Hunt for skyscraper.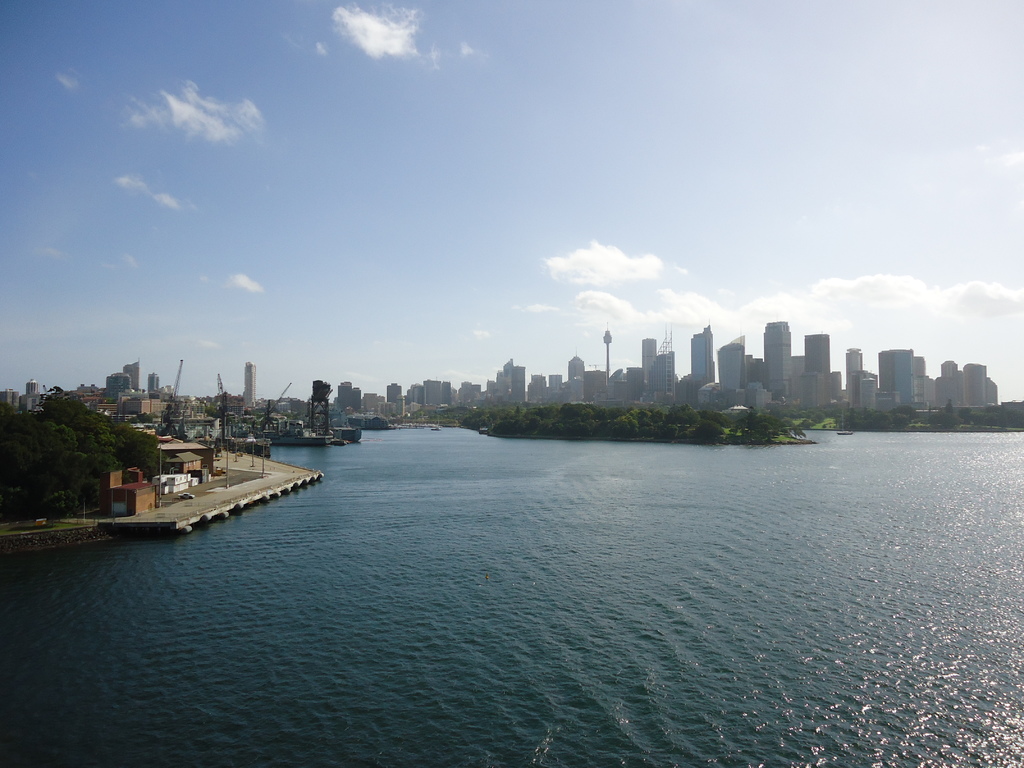
Hunted down at left=690, top=324, right=714, bottom=385.
